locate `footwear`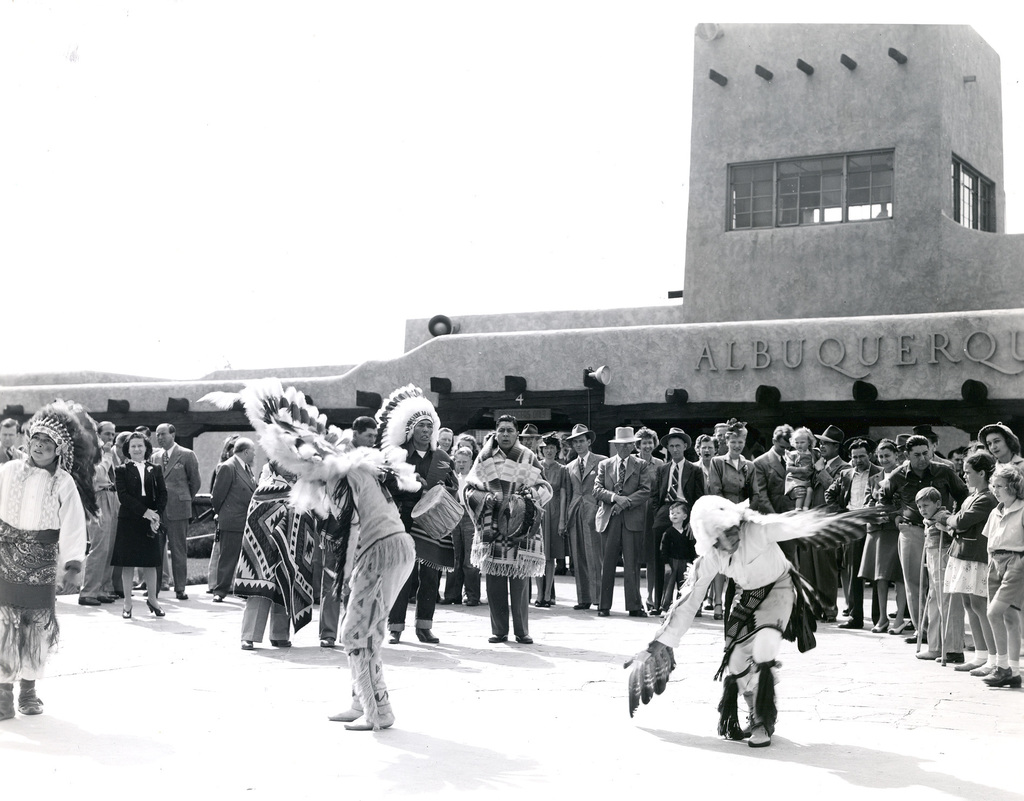
(left=953, top=665, right=1021, bottom=691)
